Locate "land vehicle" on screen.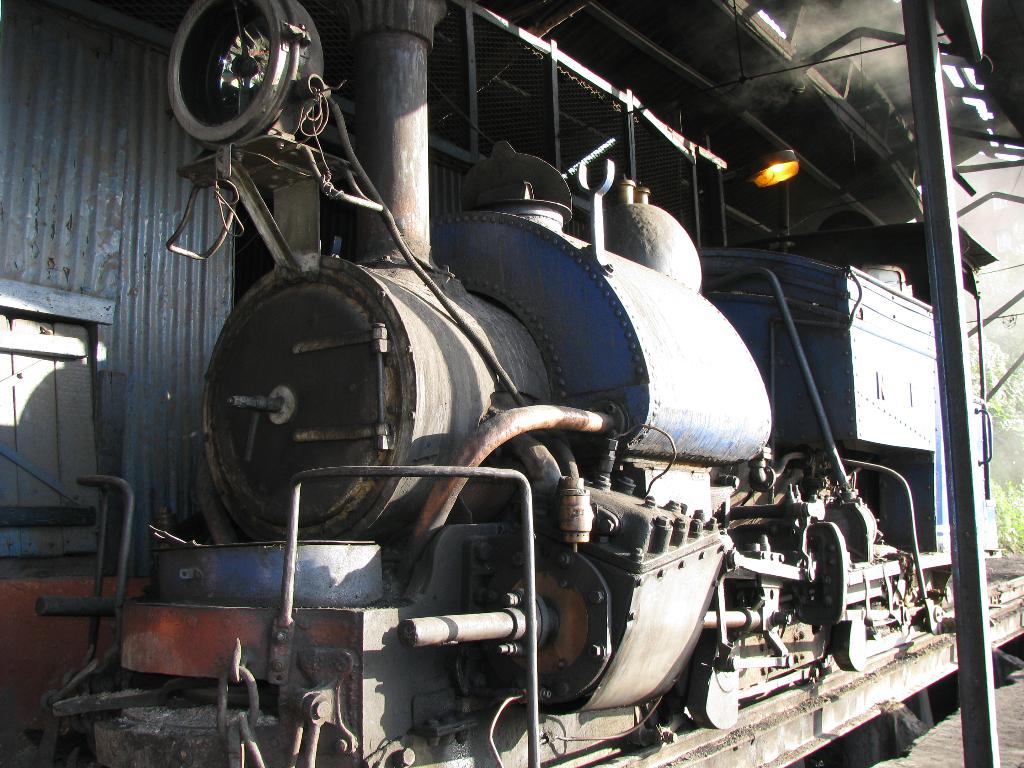
On screen at locate(0, 0, 1023, 767).
